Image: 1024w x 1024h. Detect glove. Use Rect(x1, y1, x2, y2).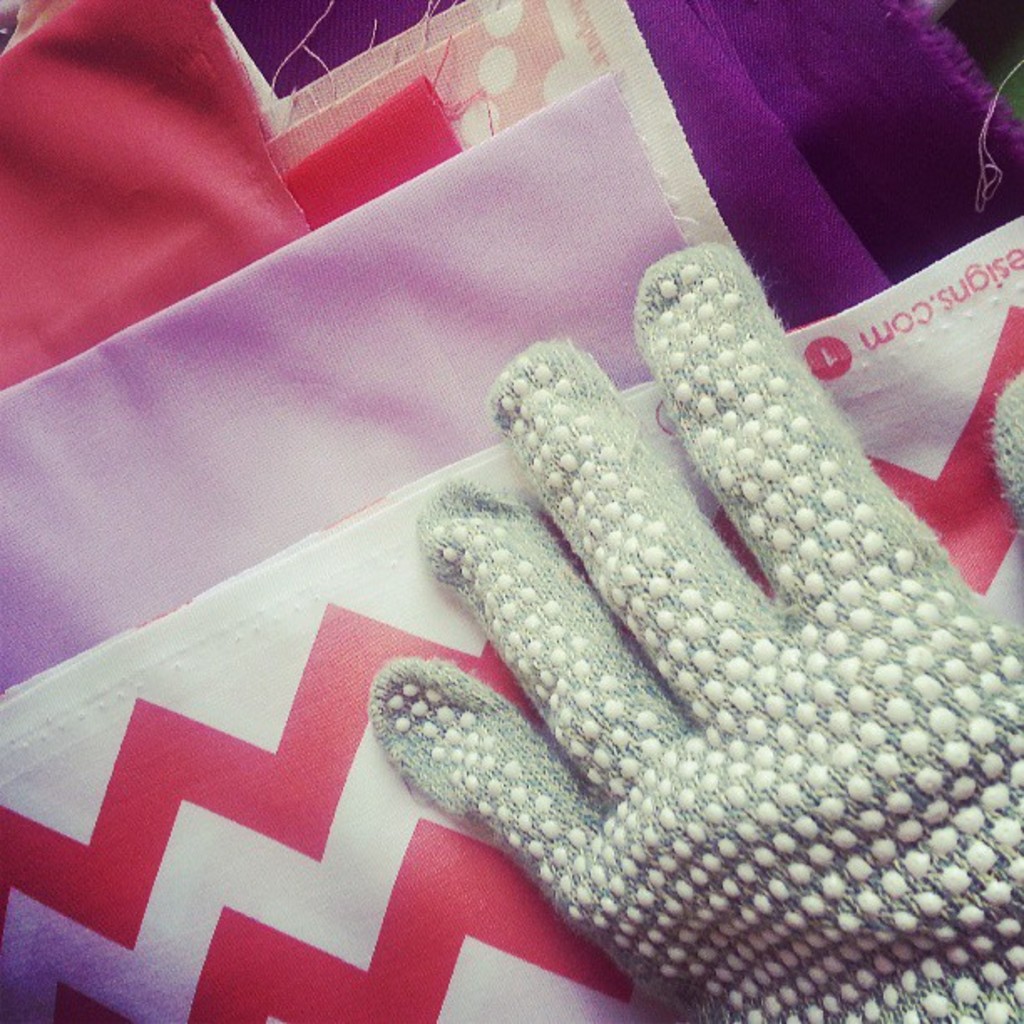
Rect(366, 238, 1022, 1022).
